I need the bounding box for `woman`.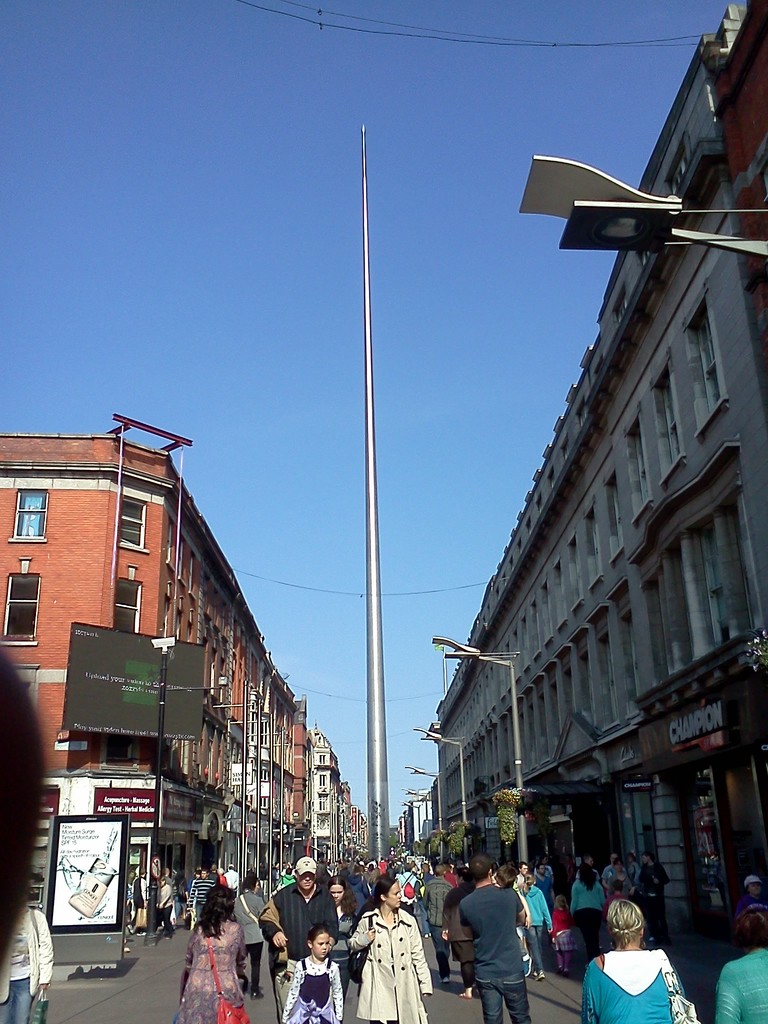
Here it is: 152:878:172:938.
